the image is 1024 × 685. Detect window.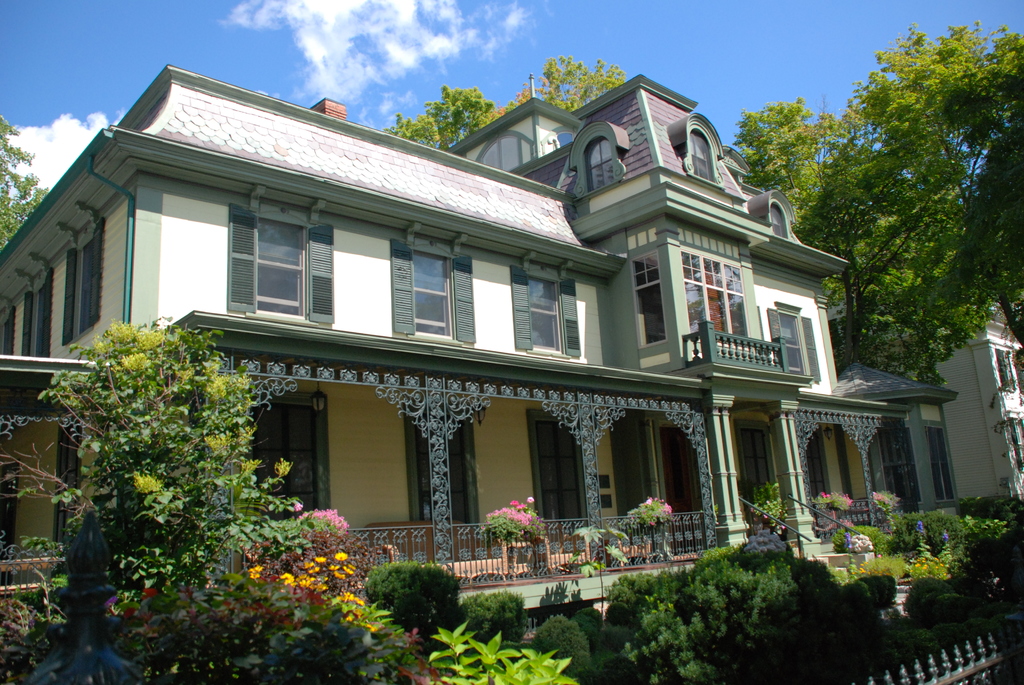
Detection: select_region(74, 230, 93, 340).
